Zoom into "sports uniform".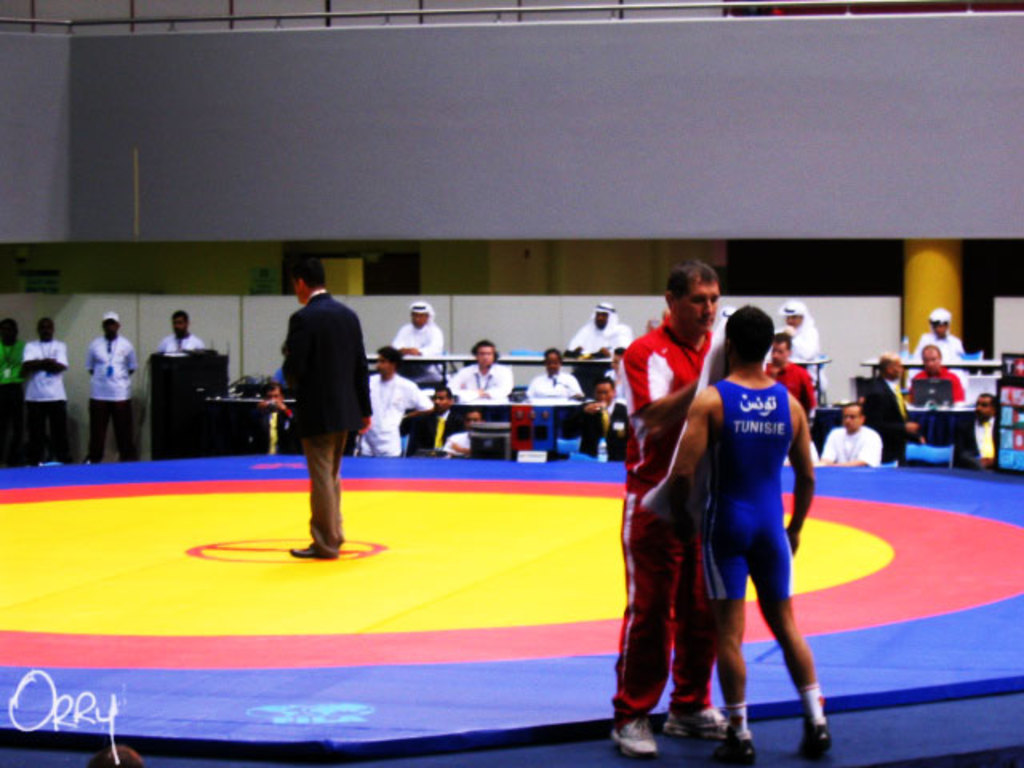
Zoom target: <region>702, 379, 830, 766</region>.
